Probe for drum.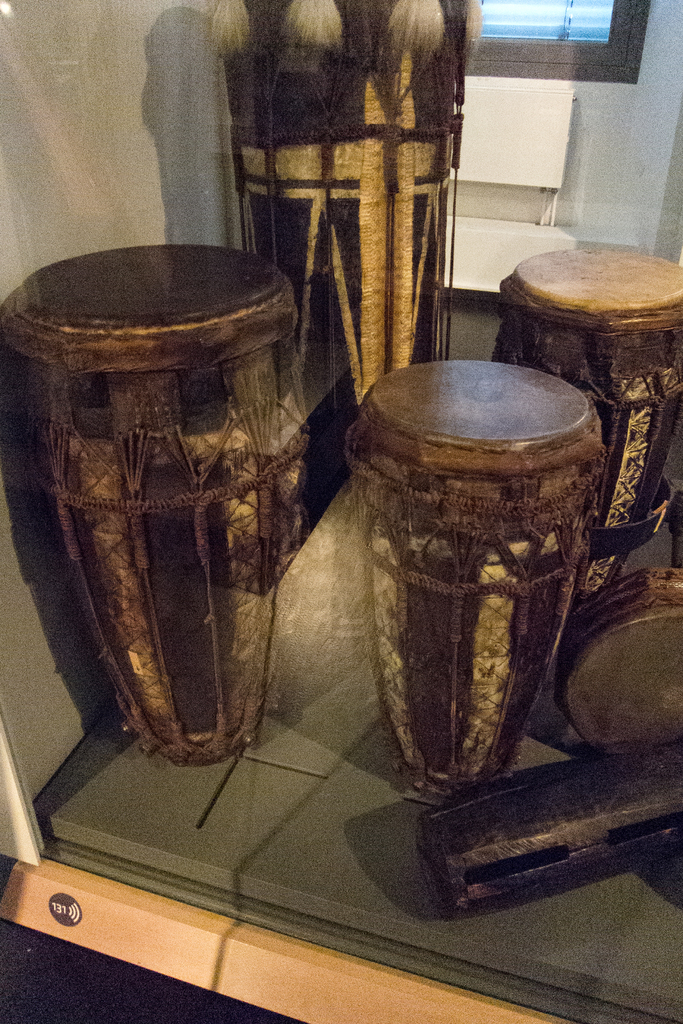
Probe result: <region>0, 256, 372, 757</region>.
